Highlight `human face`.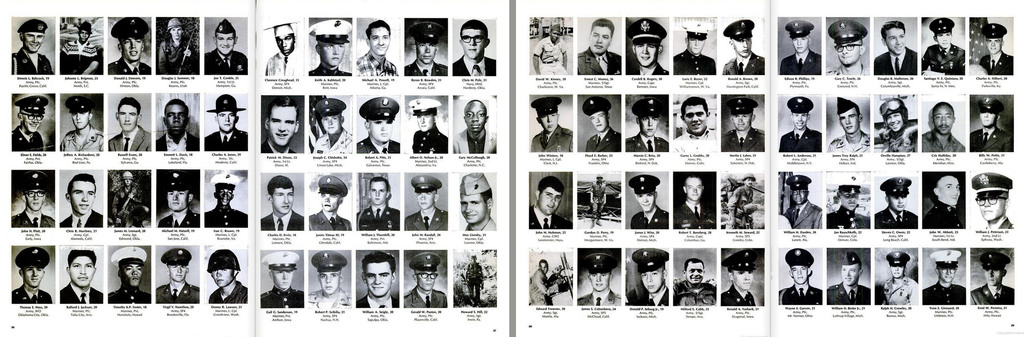
Highlighted region: rect(941, 176, 959, 205).
